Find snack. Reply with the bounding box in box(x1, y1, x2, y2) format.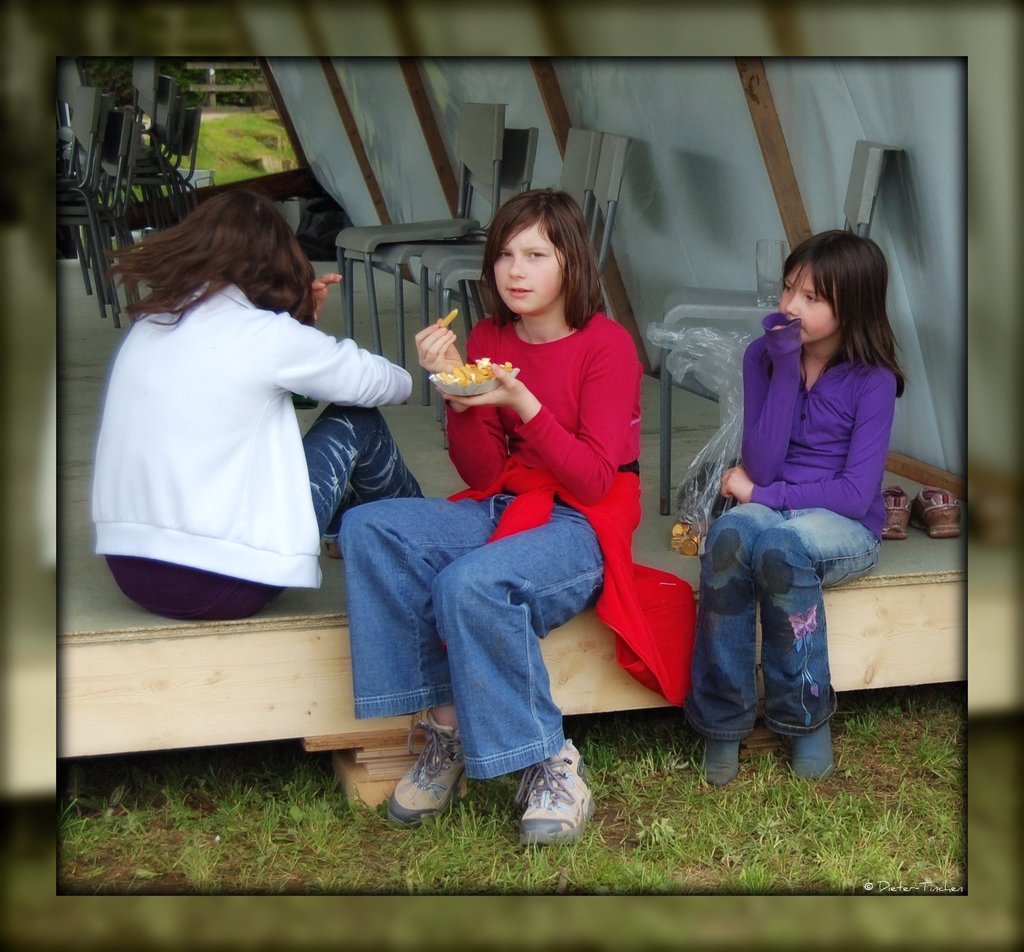
box(436, 350, 518, 384).
